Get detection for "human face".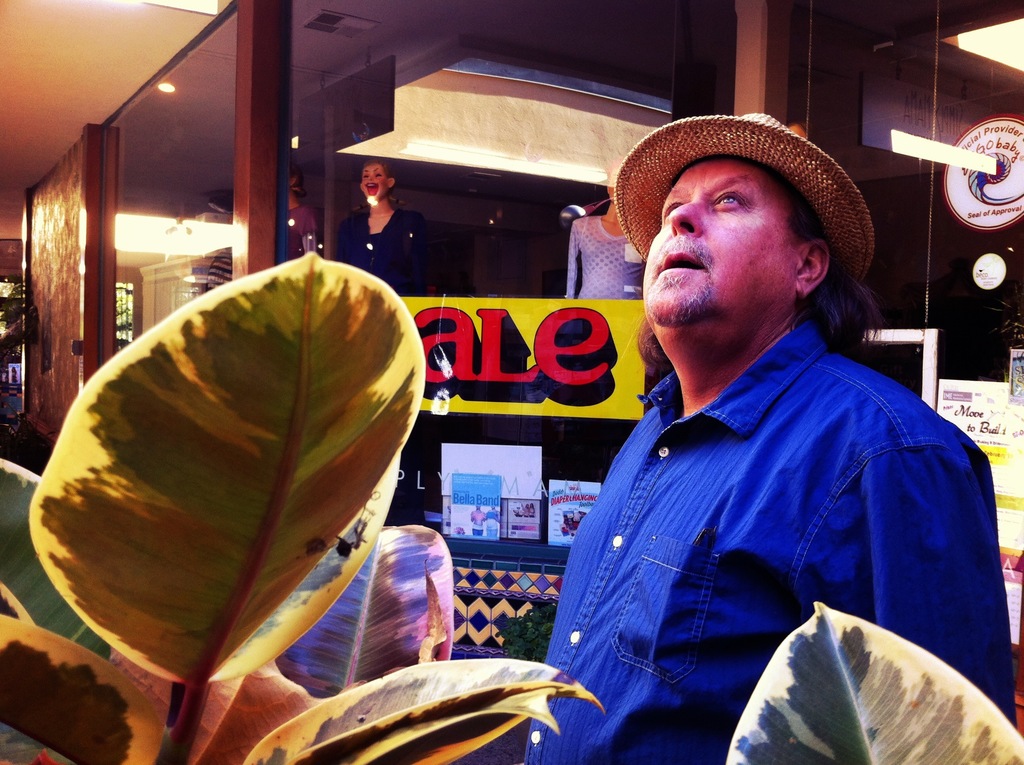
Detection: 364 168 381 200.
